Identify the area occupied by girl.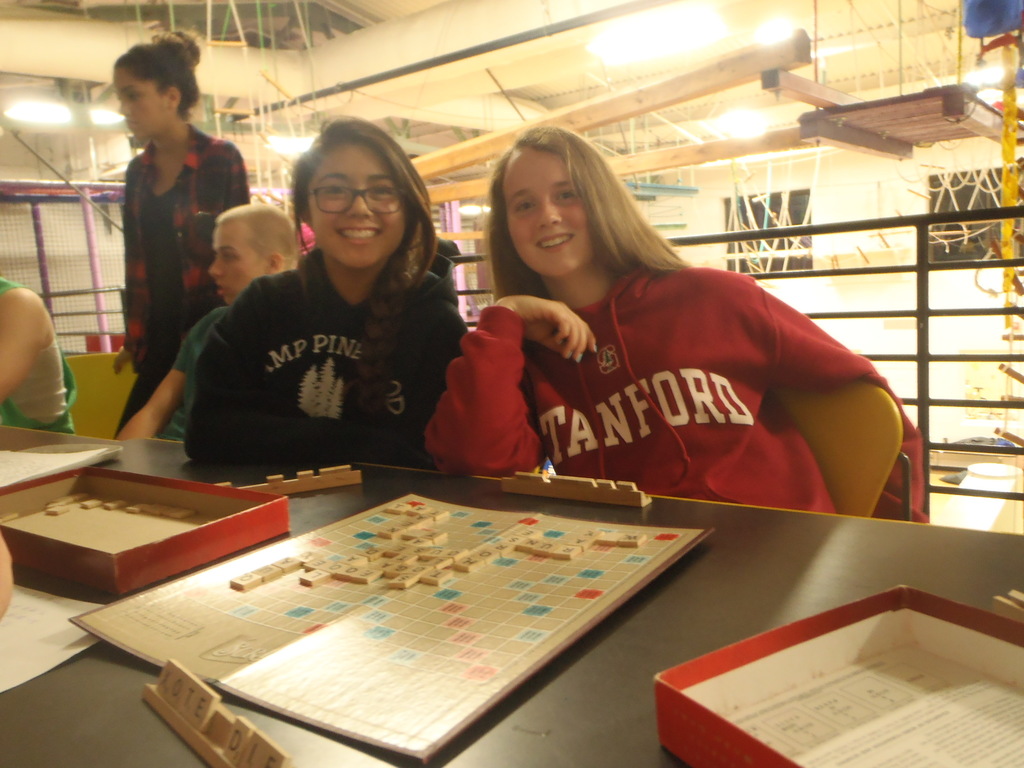
Area: {"x1": 110, "y1": 29, "x2": 252, "y2": 439}.
